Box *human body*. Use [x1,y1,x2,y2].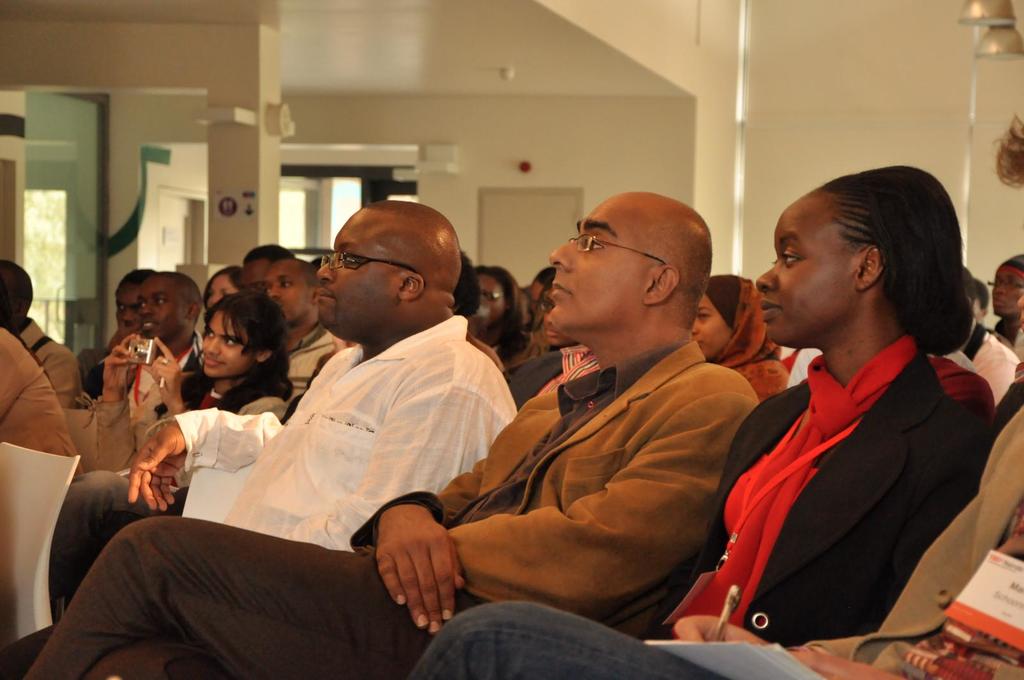
[714,348,790,394].
